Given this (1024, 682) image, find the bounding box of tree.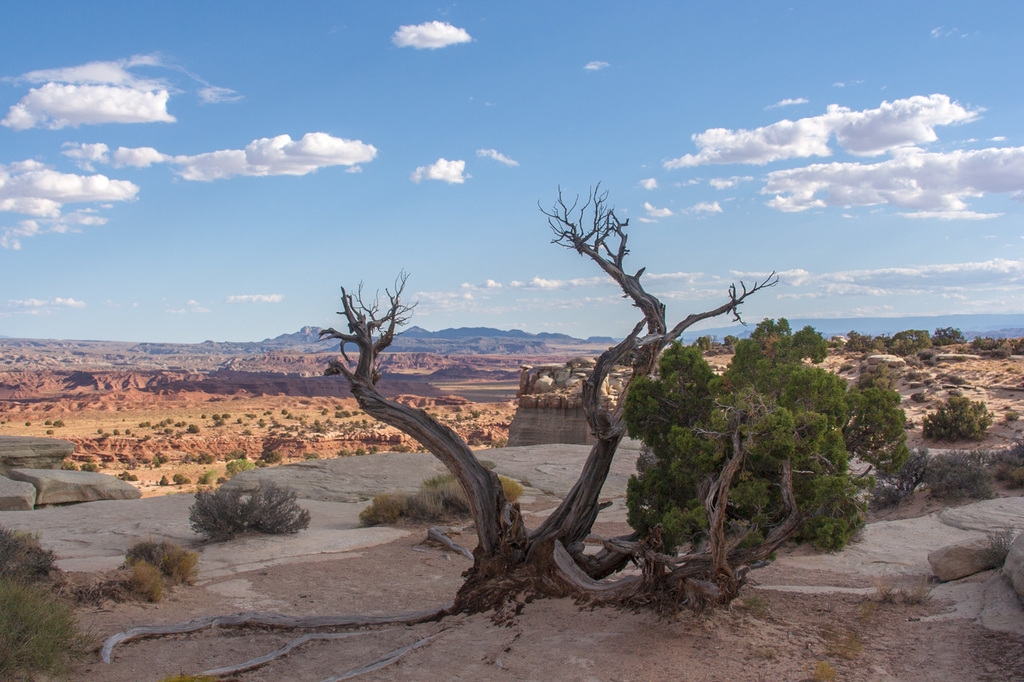
(390,444,410,454).
